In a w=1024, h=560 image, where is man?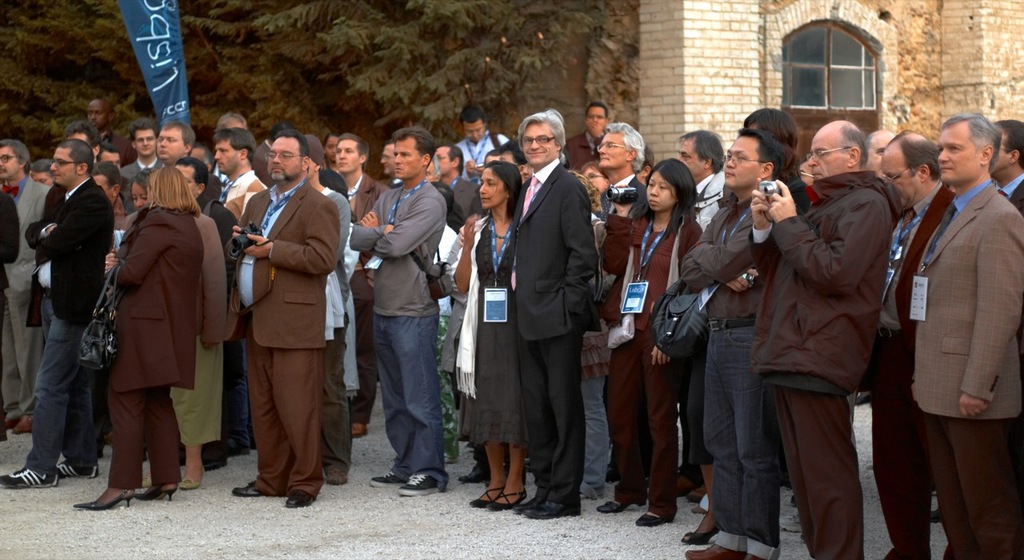
90:160:126:250.
